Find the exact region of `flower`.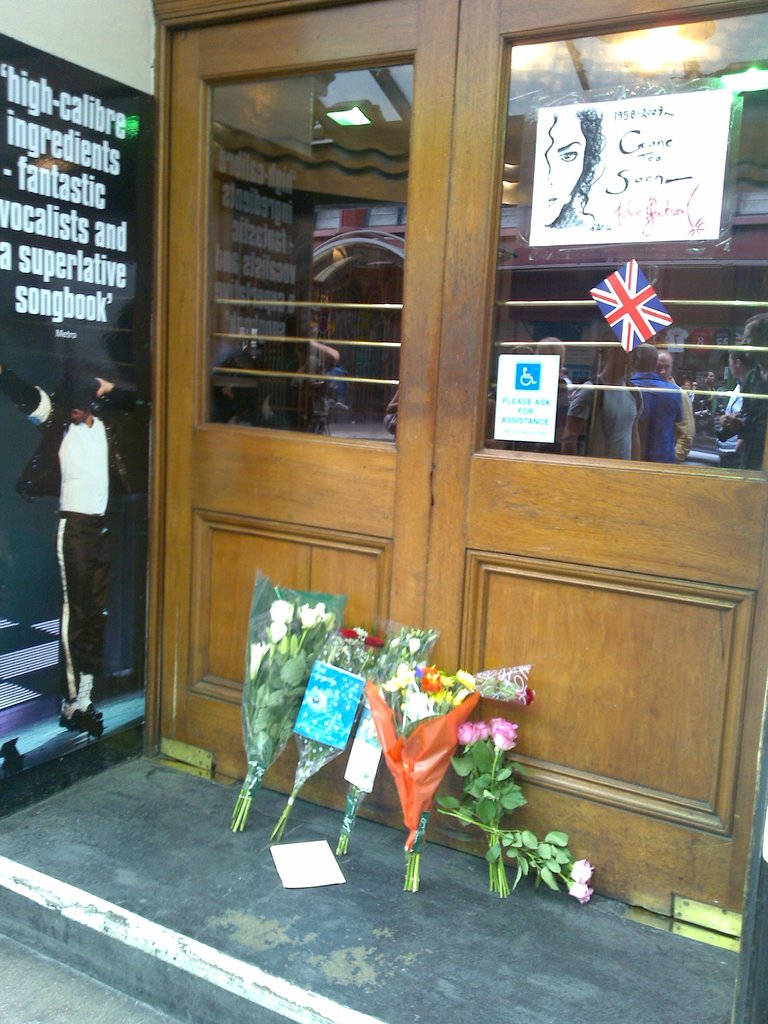
Exact region: l=458, t=722, r=487, b=748.
